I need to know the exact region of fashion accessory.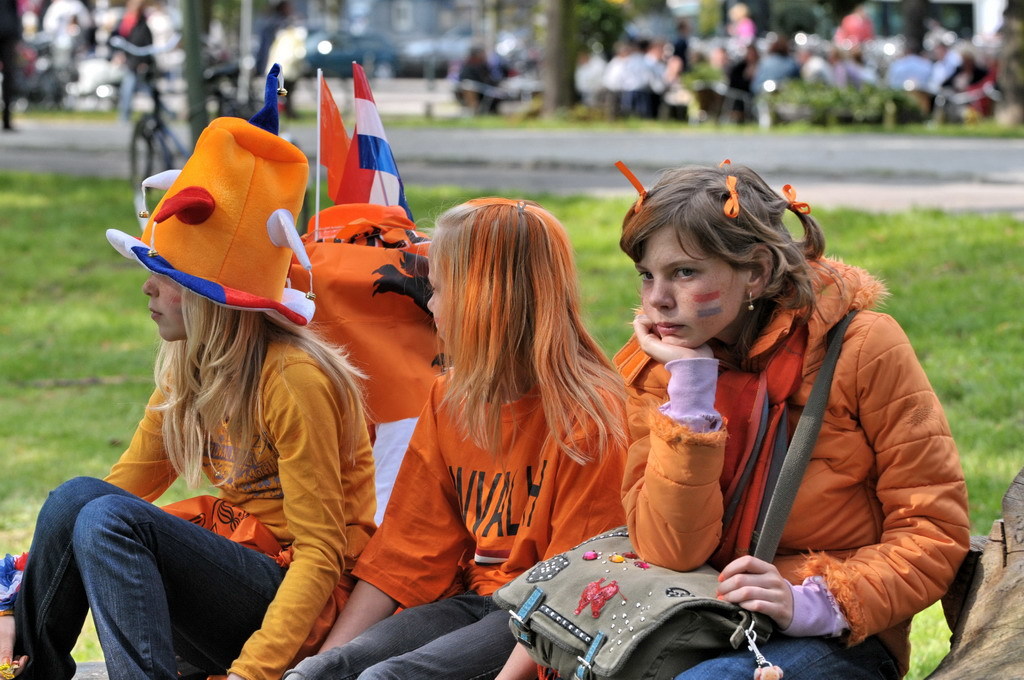
Region: (784, 184, 811, 219).
